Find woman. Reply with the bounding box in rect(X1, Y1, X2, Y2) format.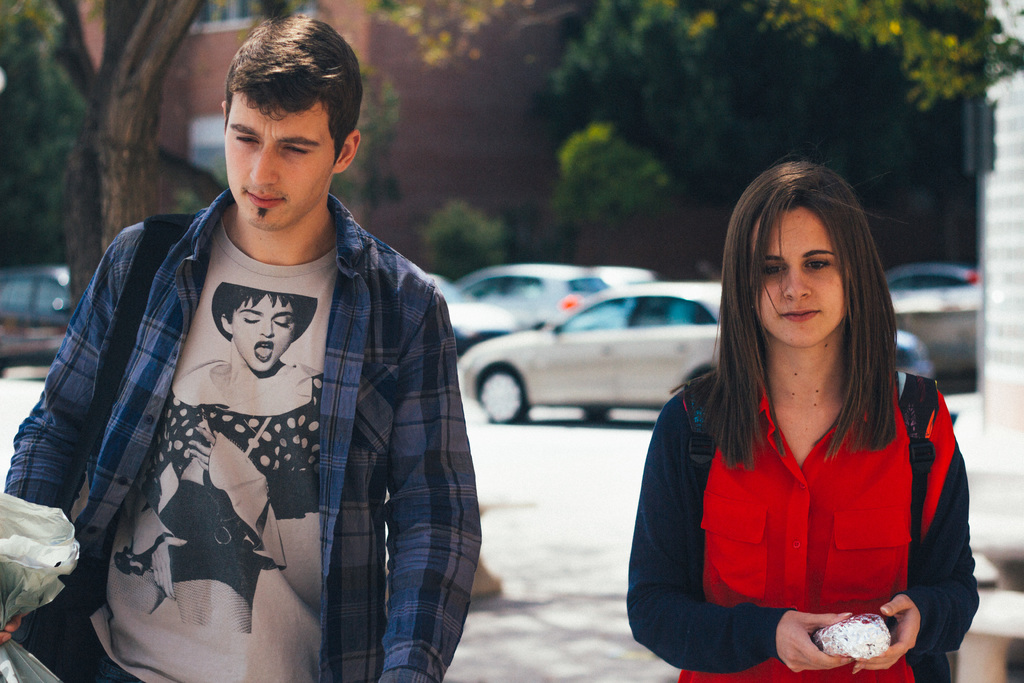
rect(623, 152, 976, 682).
